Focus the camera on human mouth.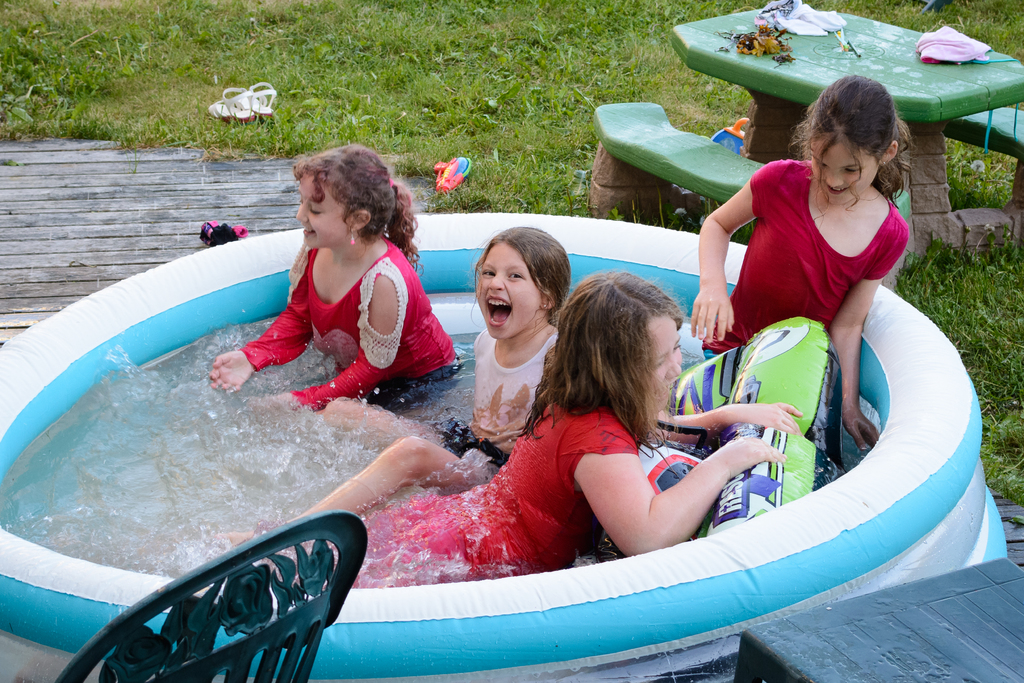
Focus region: {"x1": 305, "y1": 225, "x2": 316, "y2": 240}.
